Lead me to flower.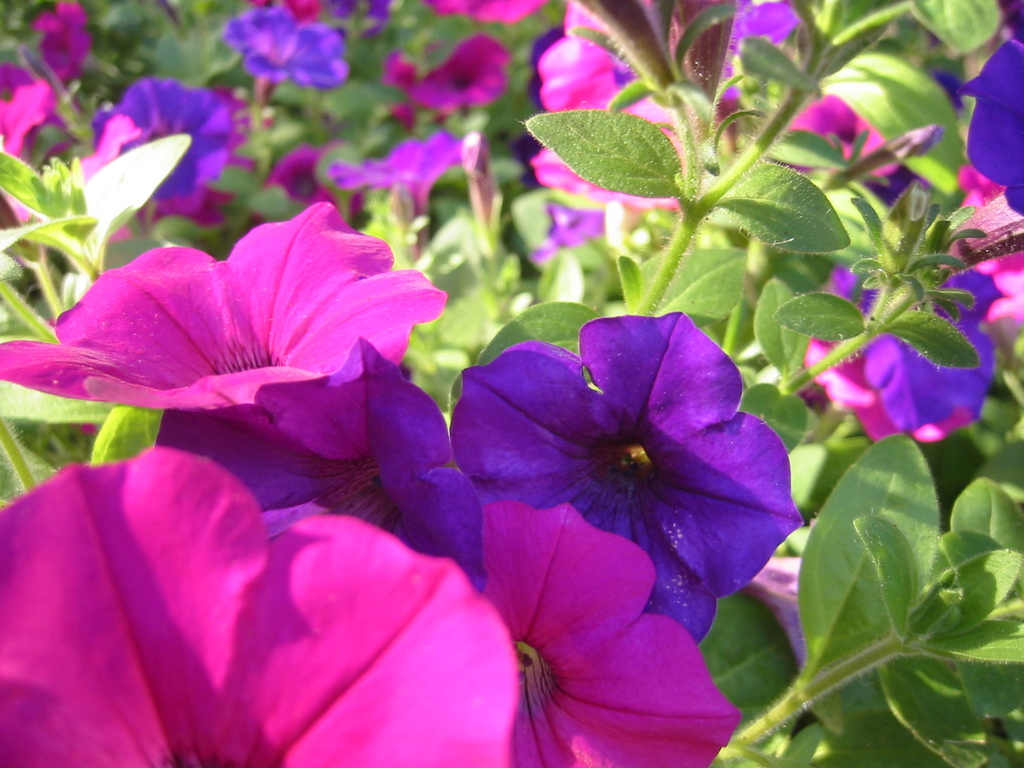
Lead to locate(0, 198, 442, 413).
